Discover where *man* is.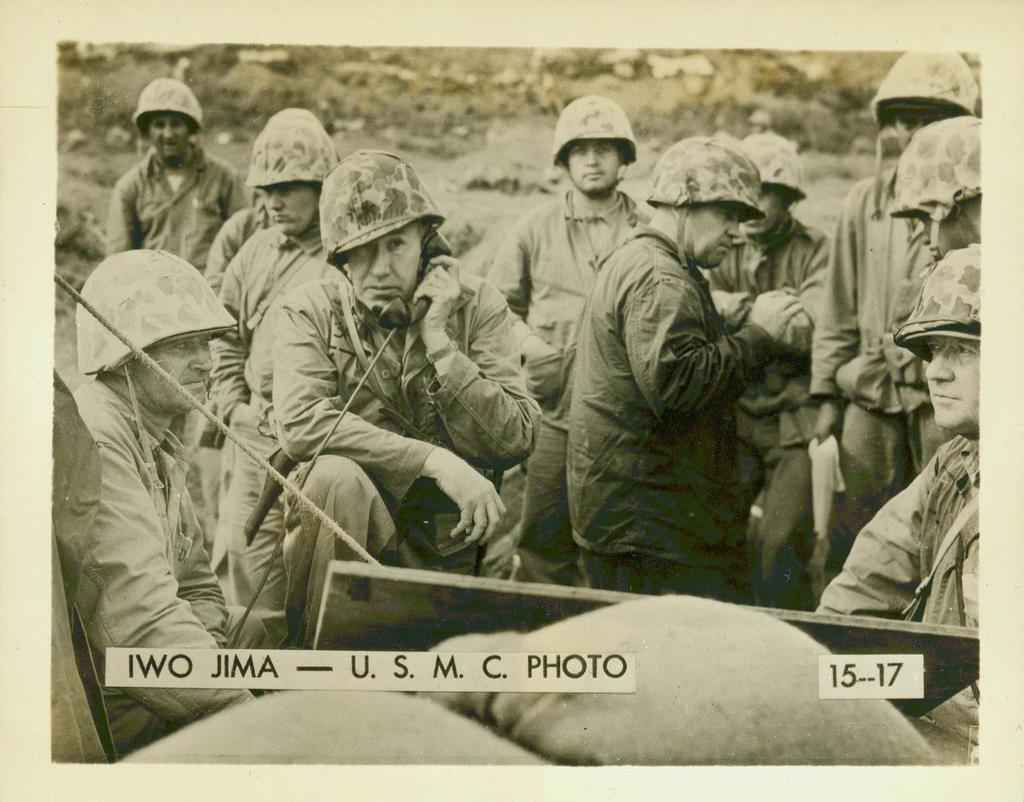
Discovered at {"left": 104, "top": 78, "right": 246, "bottom": 277}.
